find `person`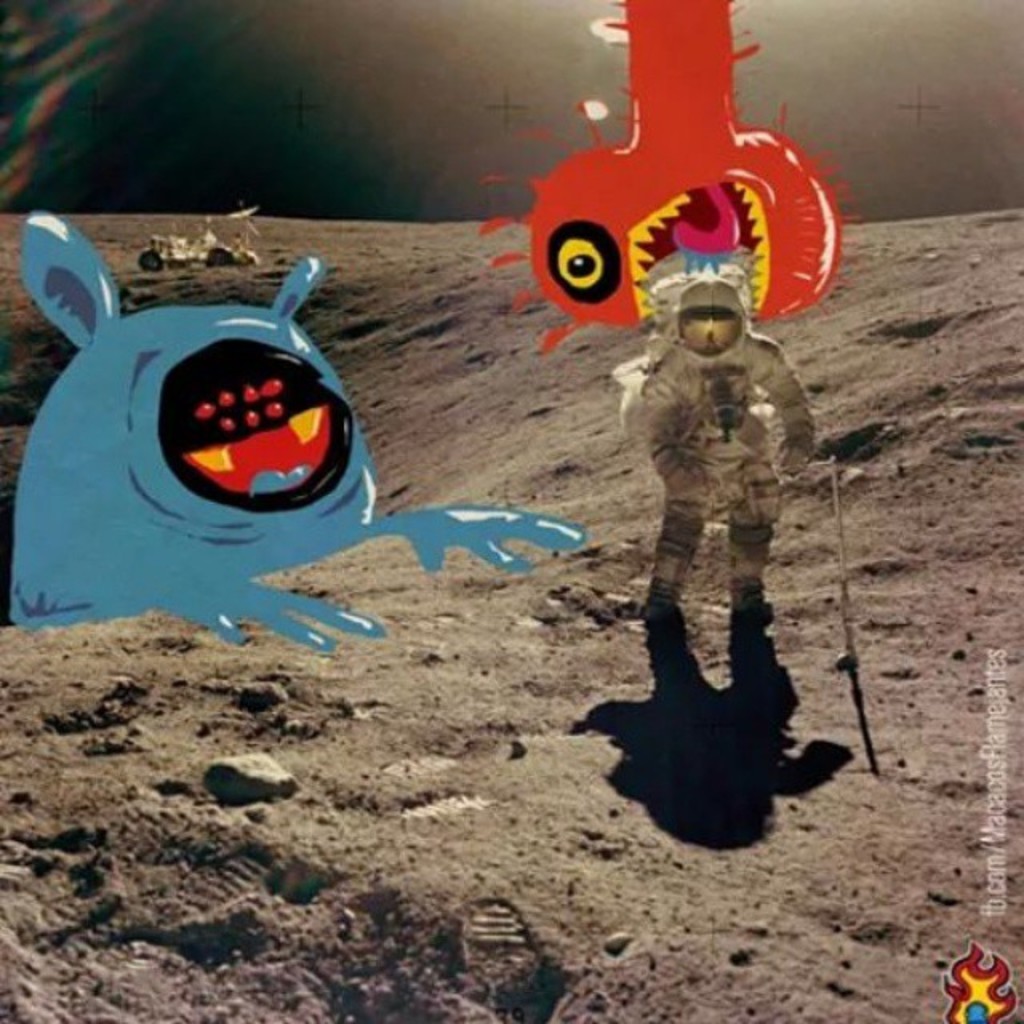
crop(619, 246, 808, 698)
